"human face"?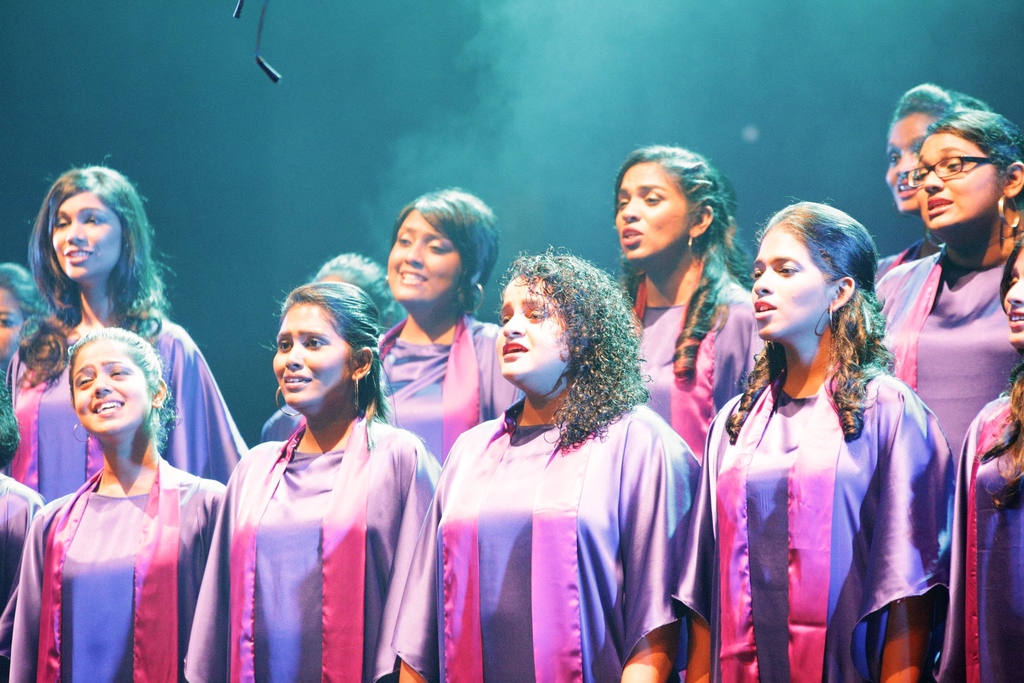
bbox(882, 113, 933, 215)
